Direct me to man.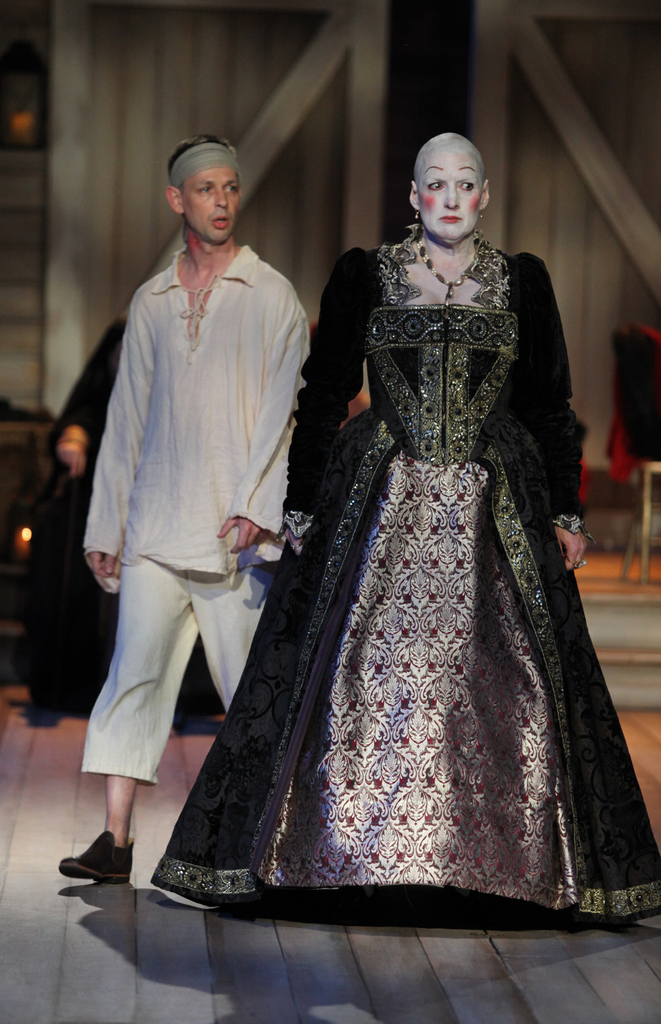
Direction: (65, 125, 325, 908).
